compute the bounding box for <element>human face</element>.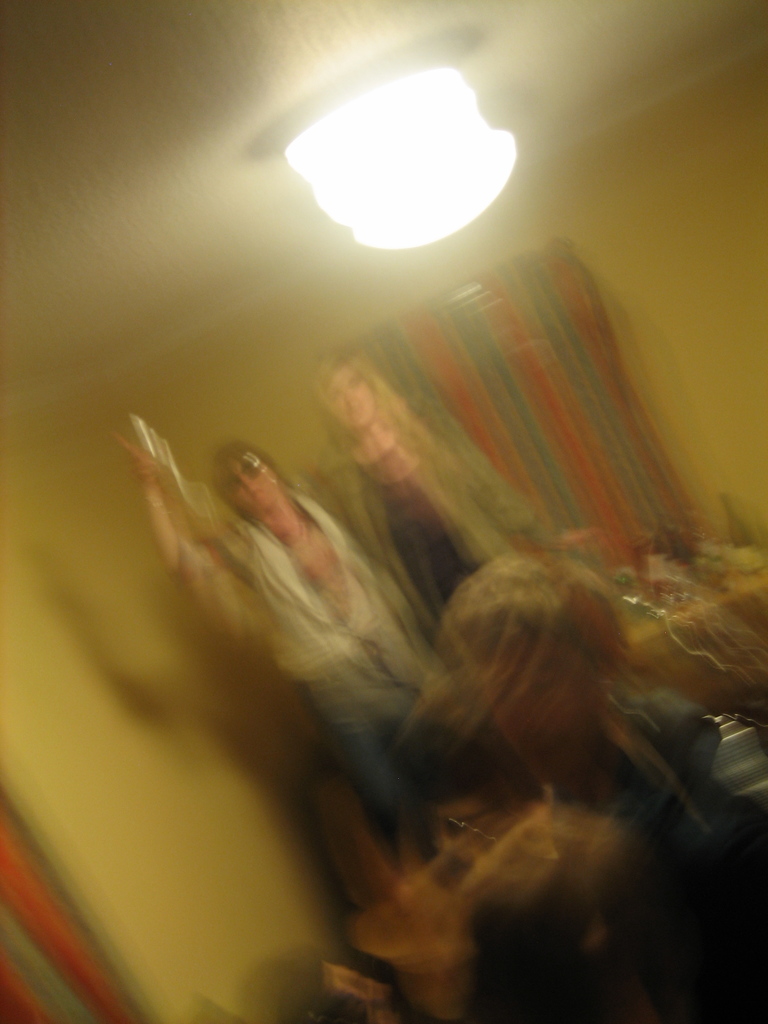
bbox=[228, 454, 279, 512].
